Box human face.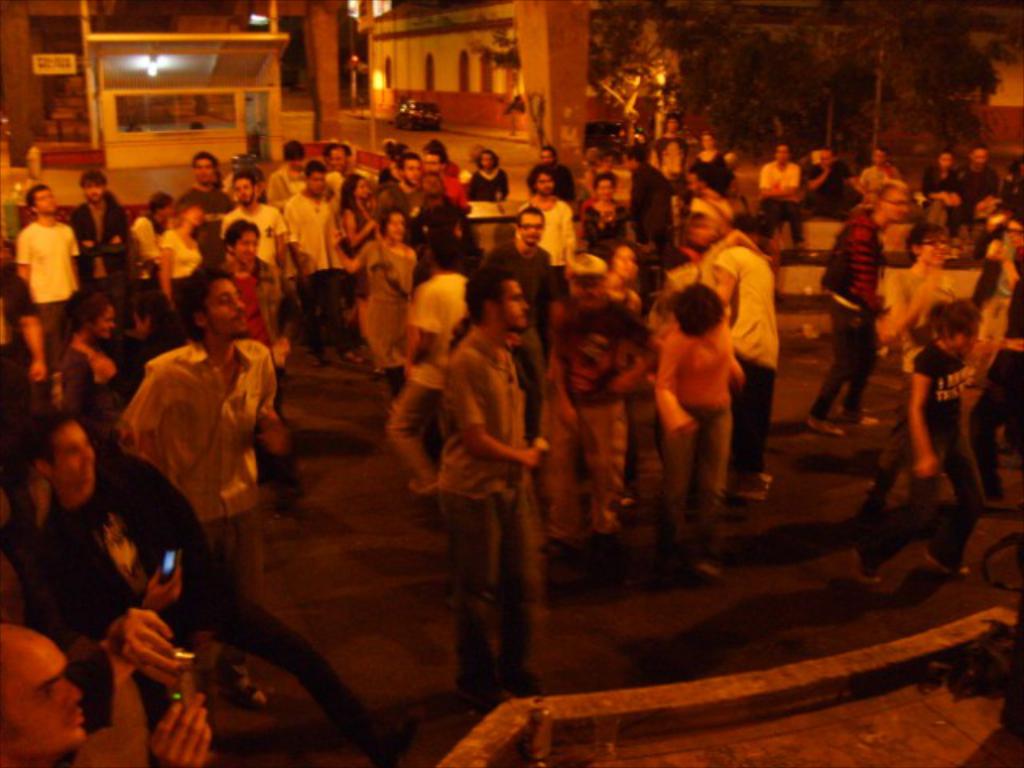
<region>37, 187, 54, 218</region>.
